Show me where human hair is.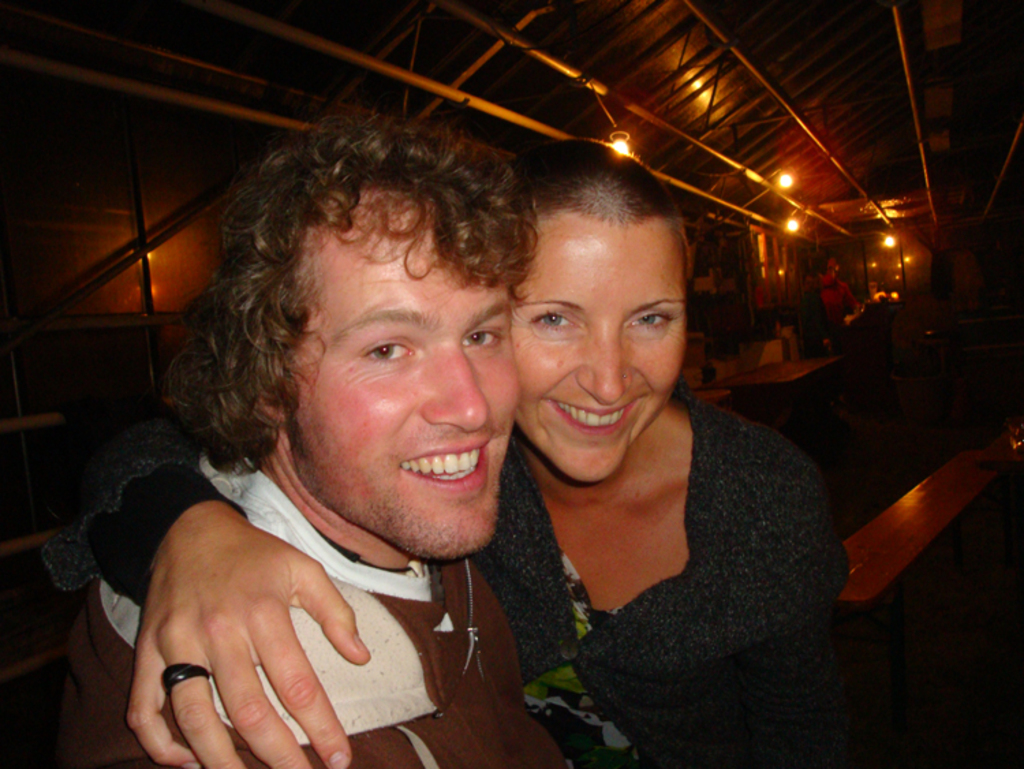
human hair is at pyautogui.locateOnScreen(186, 98, 526, 519).
